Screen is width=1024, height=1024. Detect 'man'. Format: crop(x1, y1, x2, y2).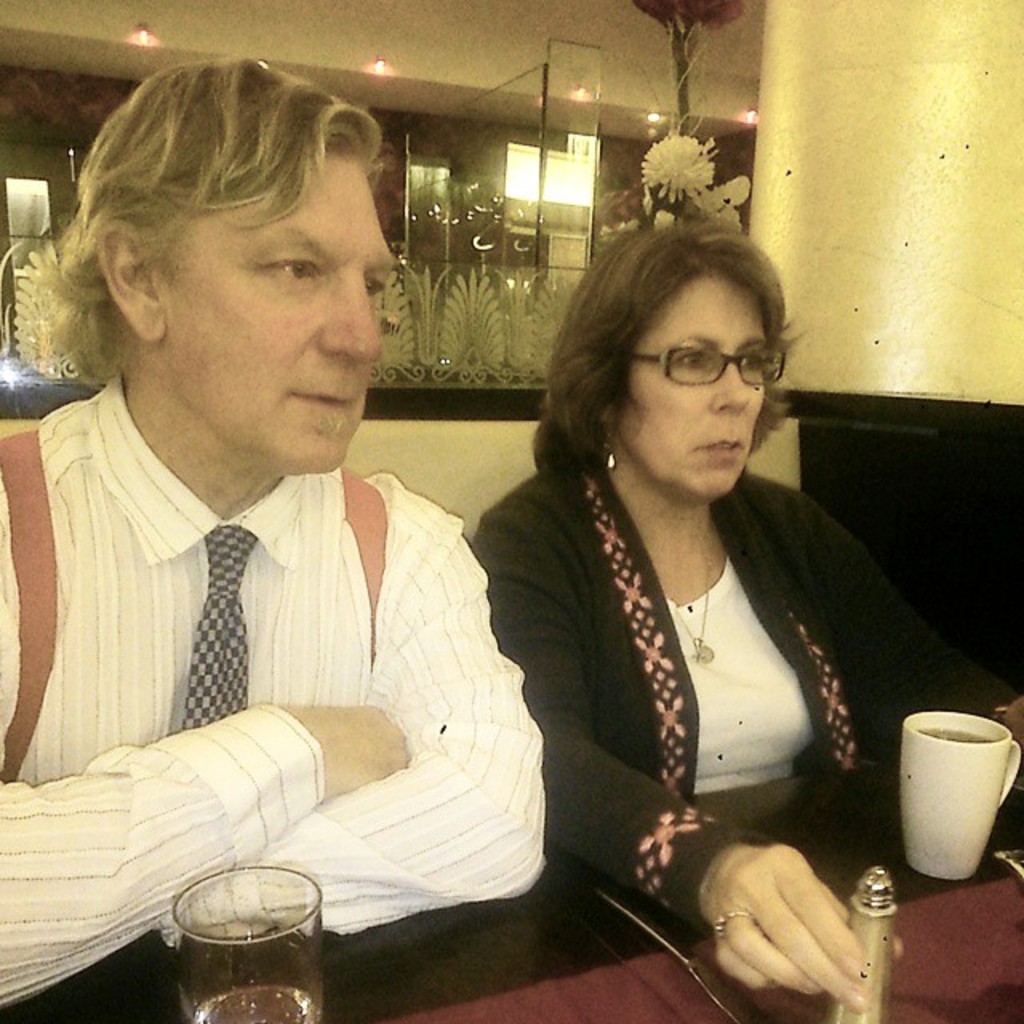
crop(38, 98, 605, 968).
